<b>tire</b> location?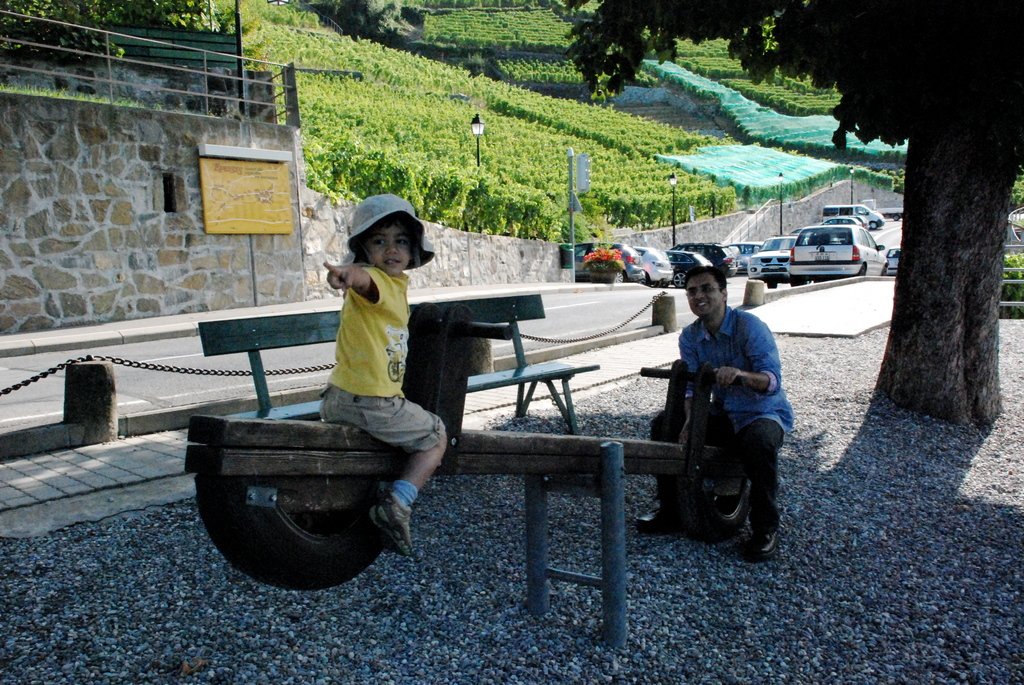
detection(854, 261, 869, 274)
